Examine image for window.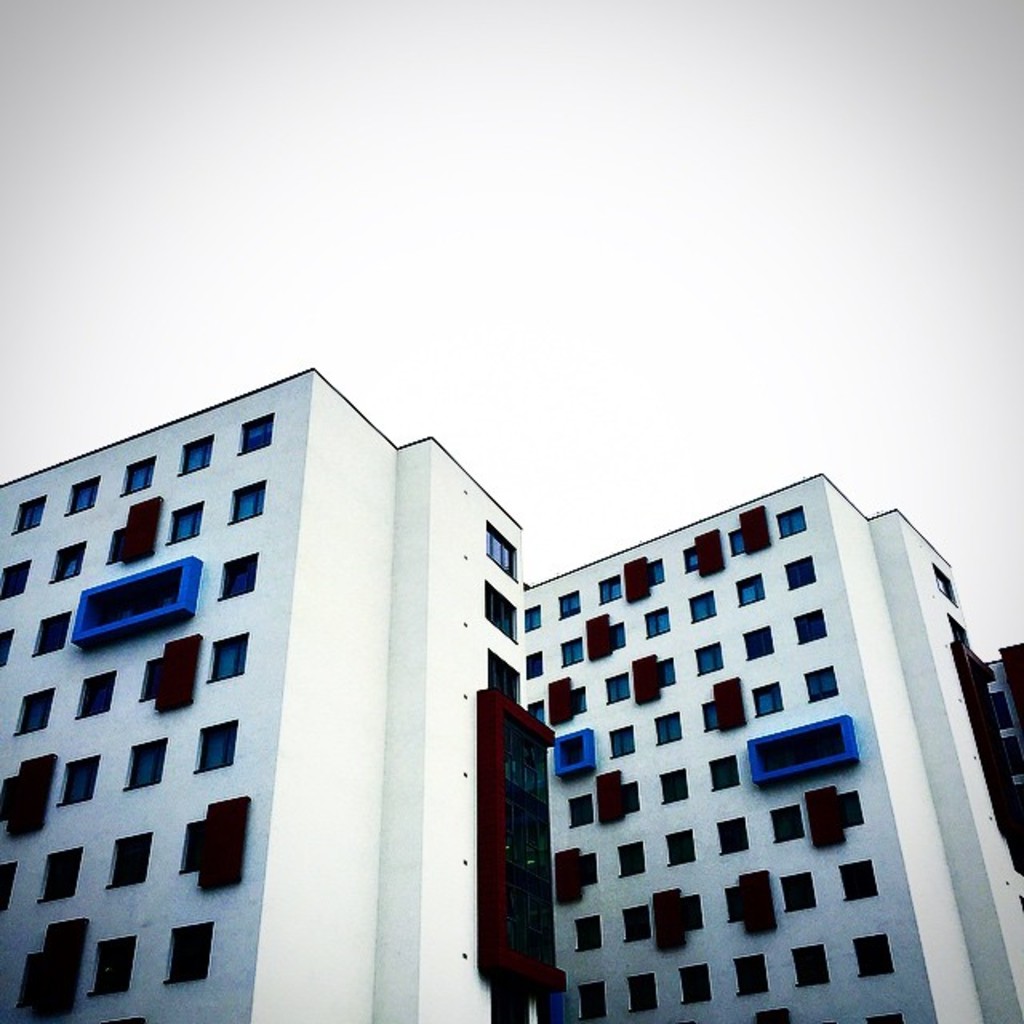
Examination result: 523:602:541:634.
